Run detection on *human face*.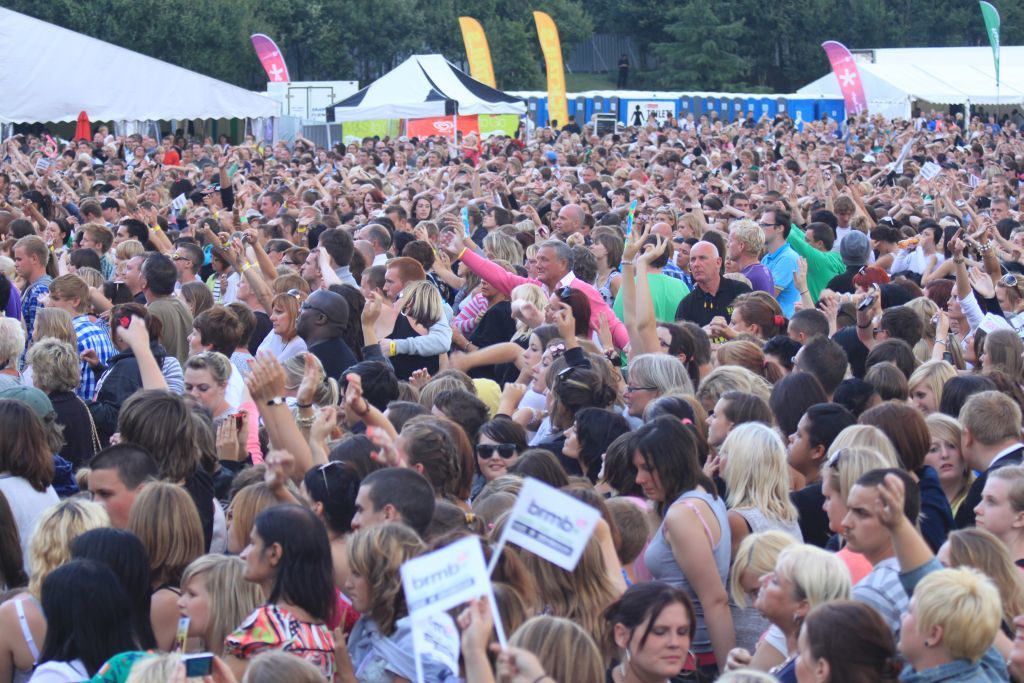
Result: (998, 285, 1014, 310).
